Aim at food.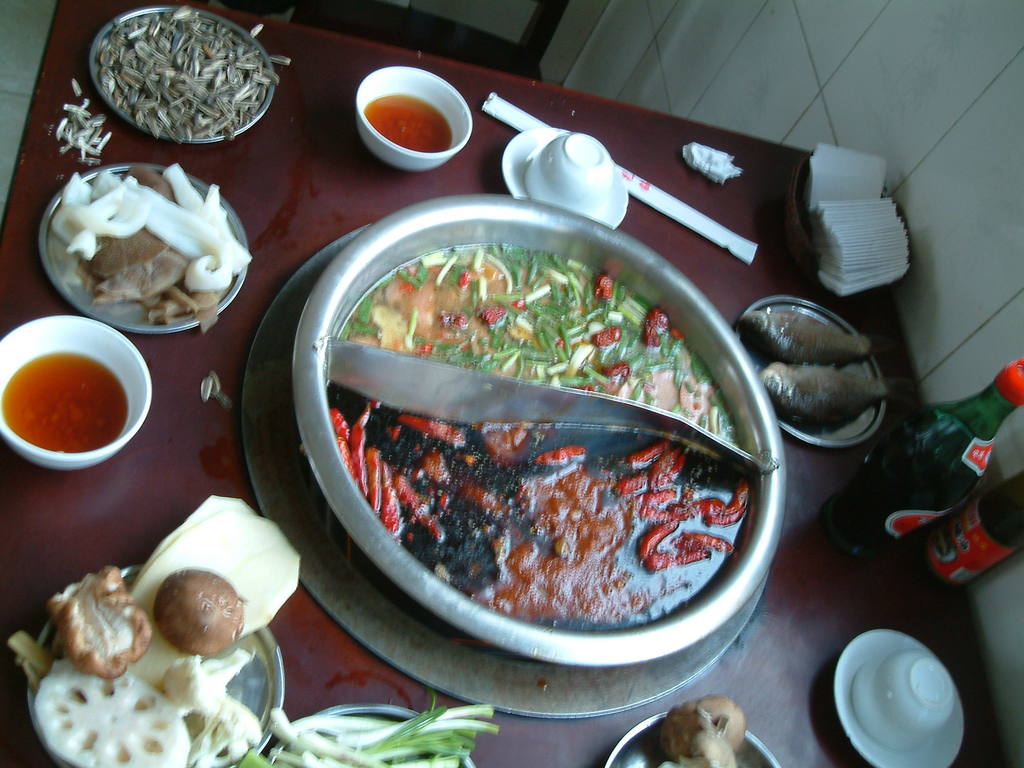
Aimed at crop(95, 3, 288, 140).
